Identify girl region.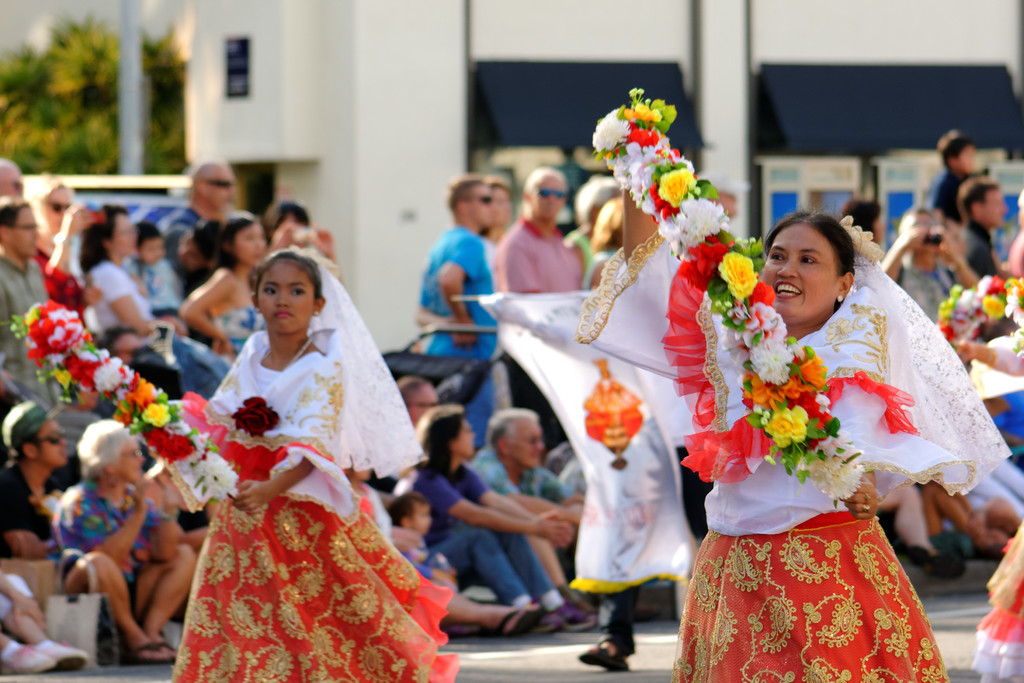
Region: x1=130, y1=242, x2=450, y2=682.
